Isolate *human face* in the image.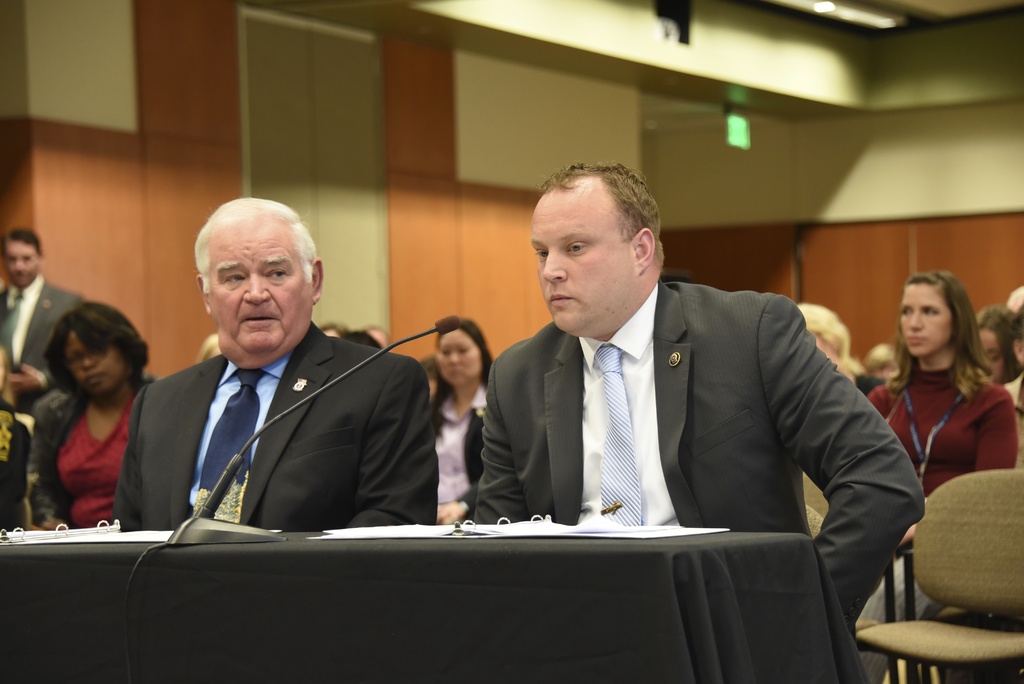
Isolated region: <bbox>530, 195, 639, 327</bbox>.
